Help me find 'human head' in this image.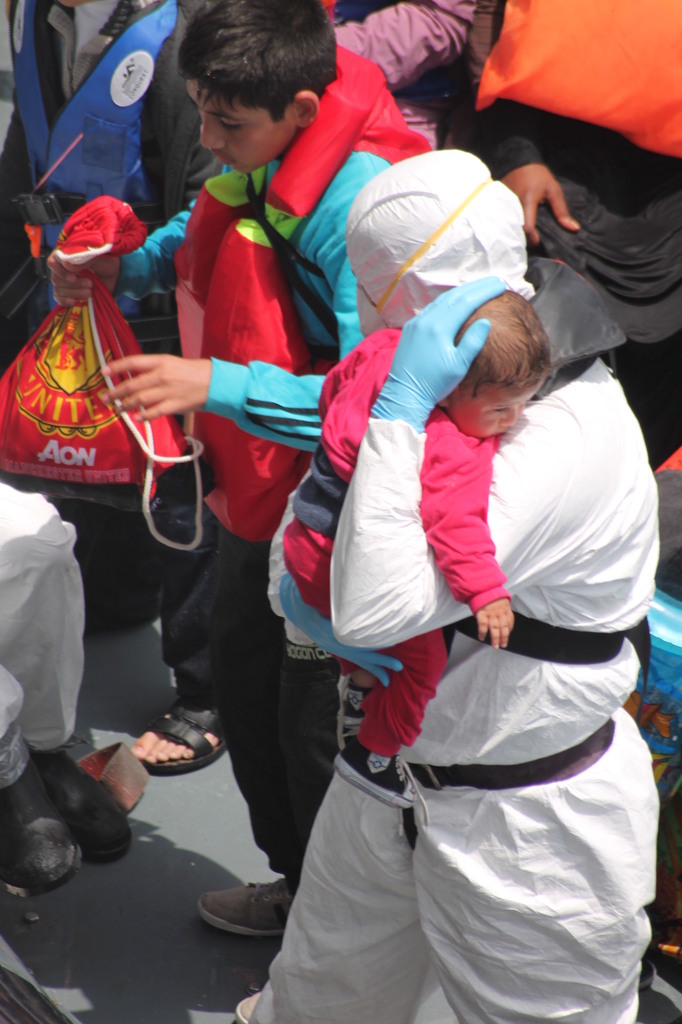
Found it: [x1=334, y1=144, x2=516, y2=336].
